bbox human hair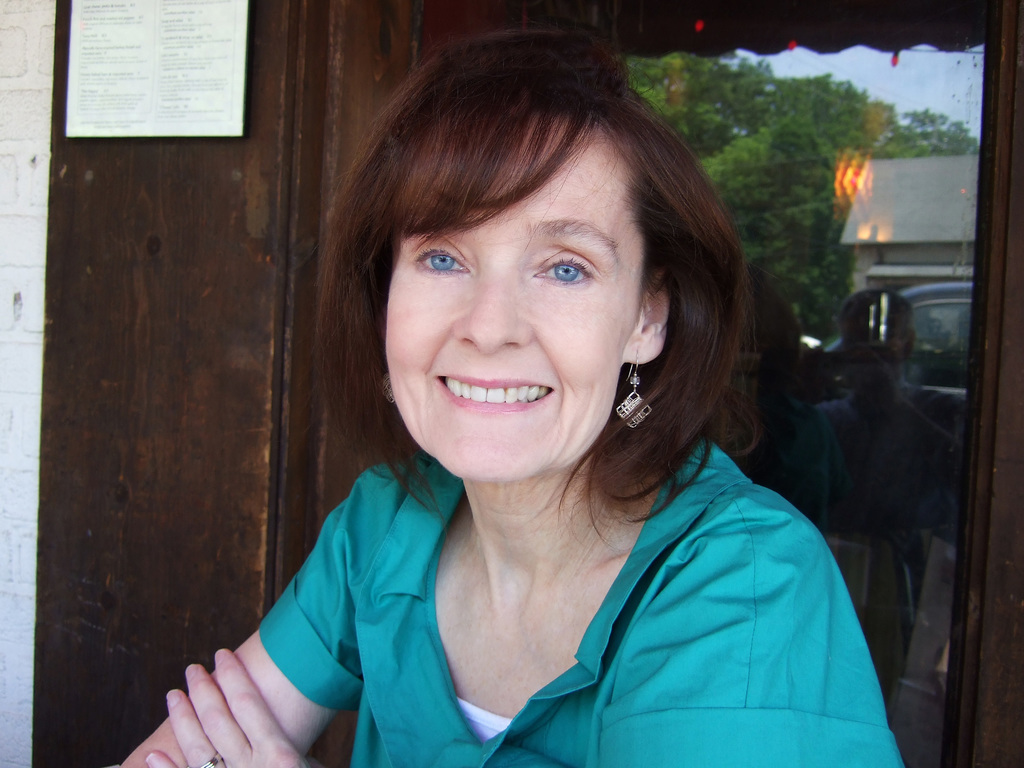
box=[319, 23, 730, 529]
